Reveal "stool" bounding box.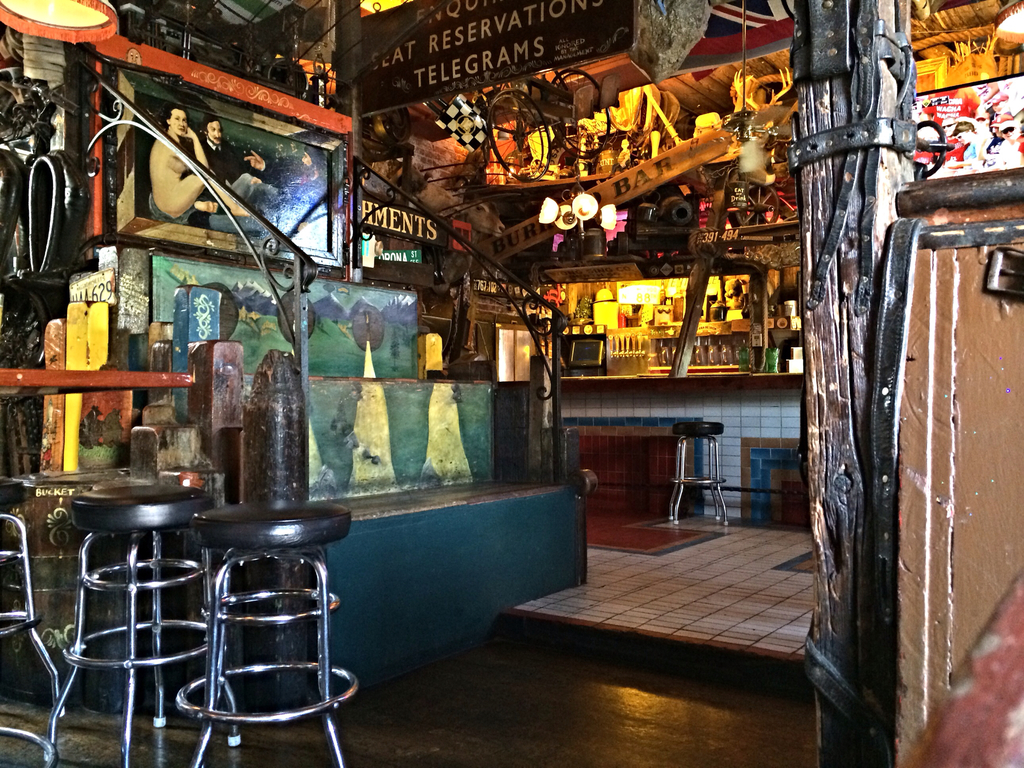
Revealed: 188, 504, 354, 765.
